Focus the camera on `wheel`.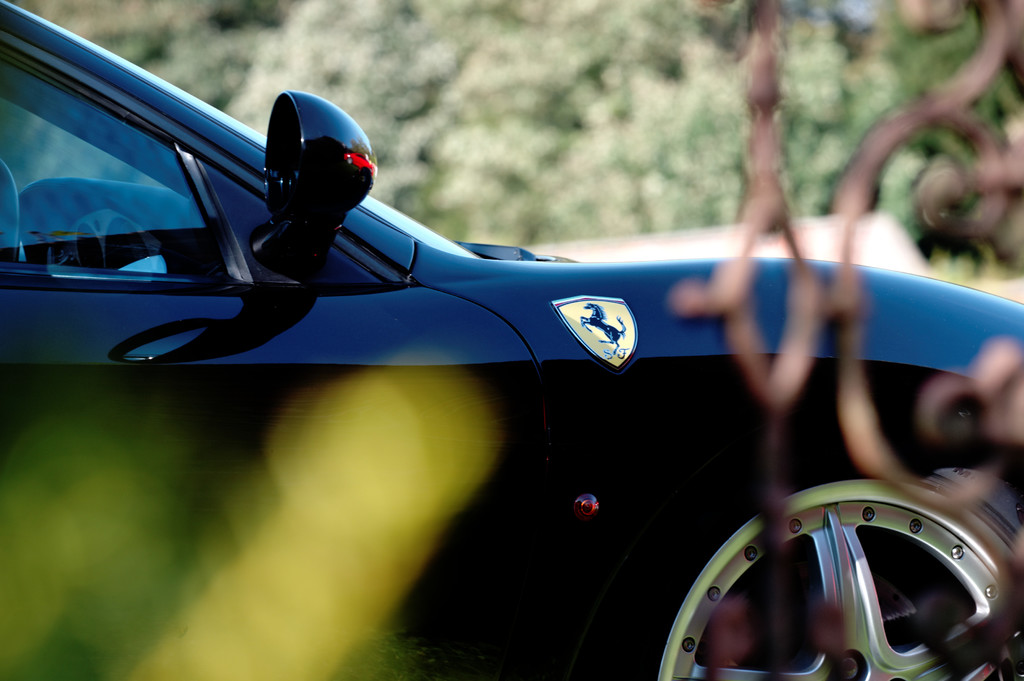
Focus region: BBox(670, 479, 1023, 675).
